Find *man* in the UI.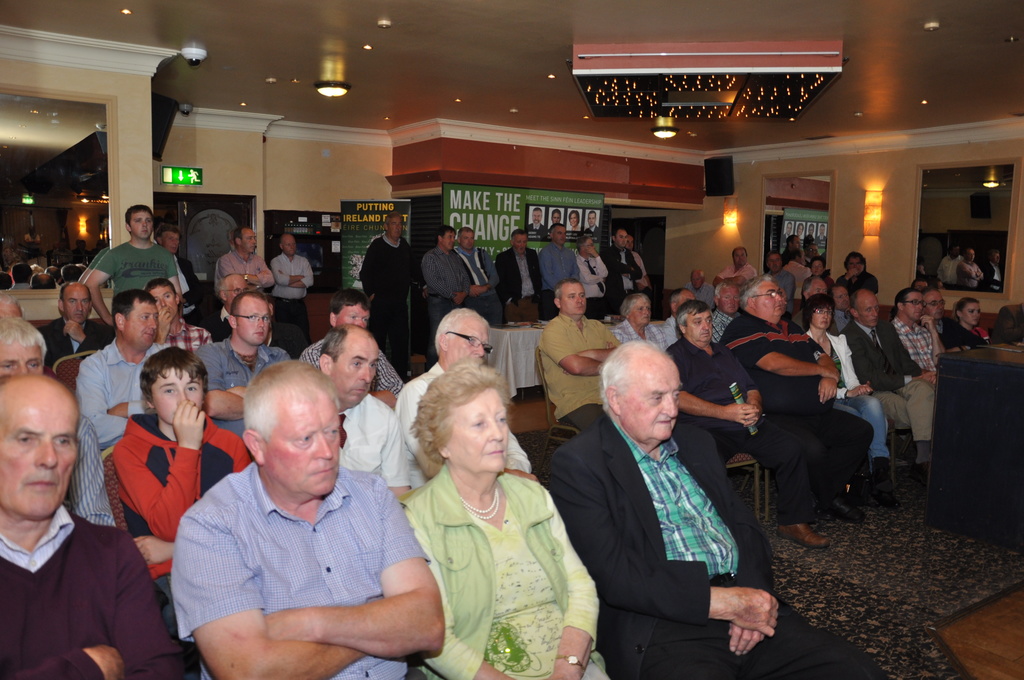
UI element at (89, 199, 186, 323).
